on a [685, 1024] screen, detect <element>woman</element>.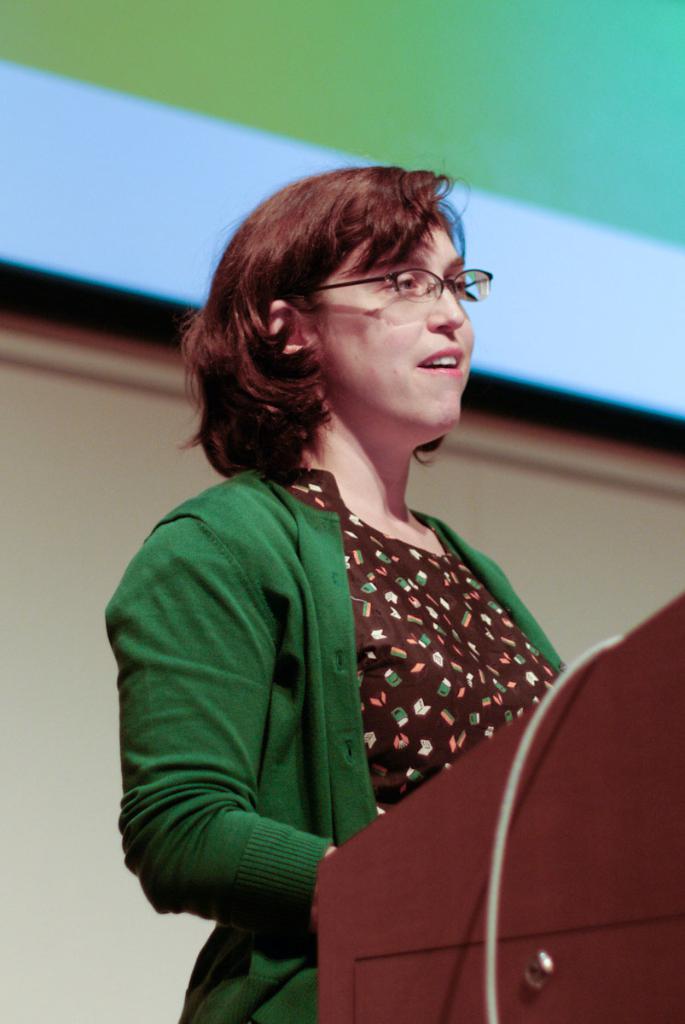
box(96, 141, 615, 950).
